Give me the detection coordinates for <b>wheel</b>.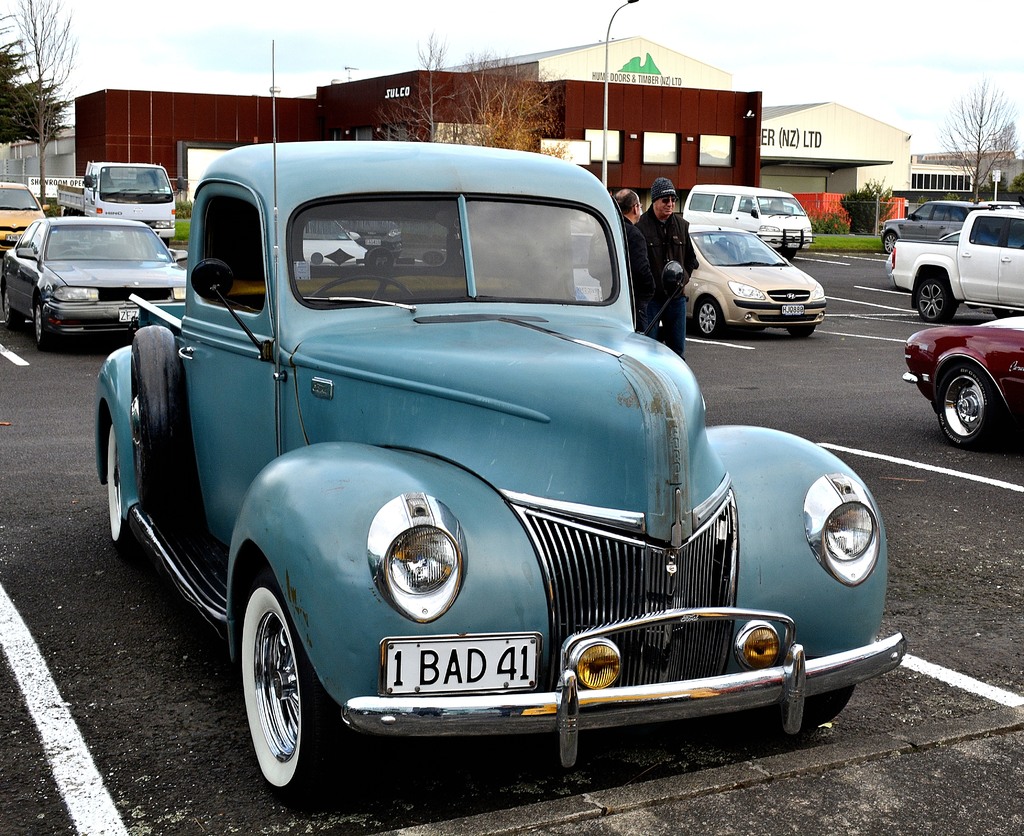
rect(756, 684, 856, 732).
